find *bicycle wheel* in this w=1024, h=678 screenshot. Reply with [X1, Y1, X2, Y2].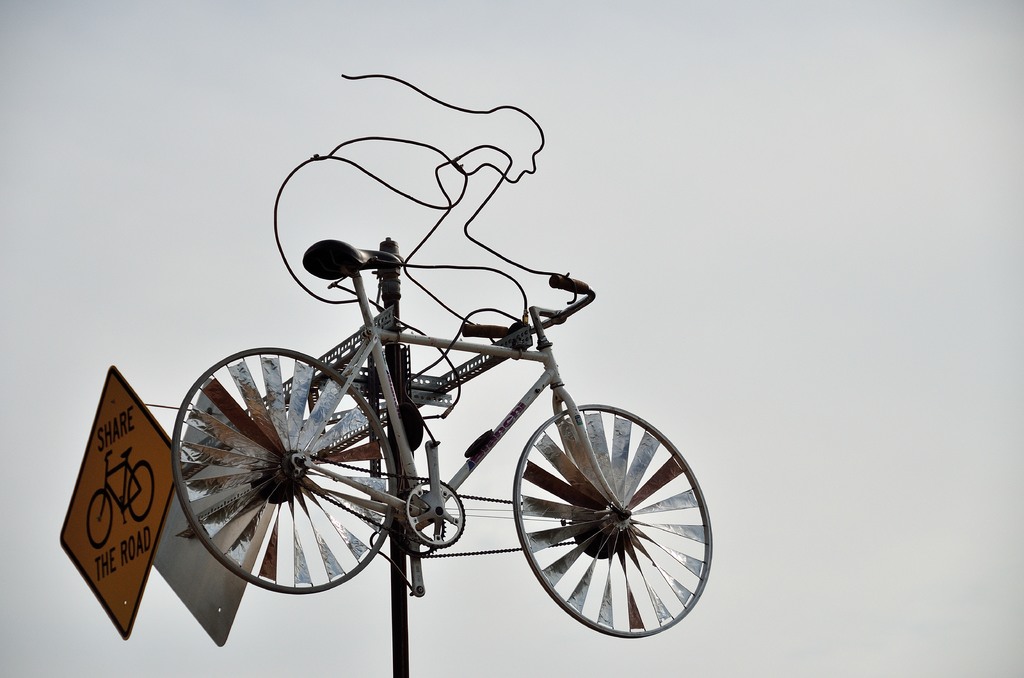
[173, 348, 395, 590].
